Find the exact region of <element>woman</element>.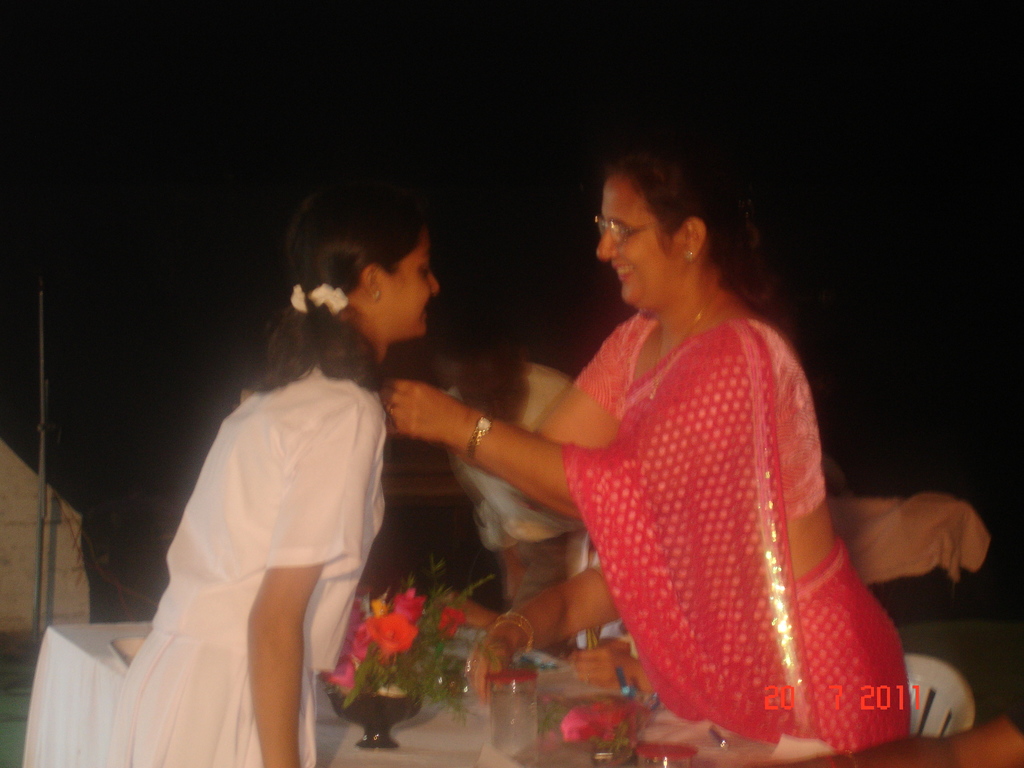
Exact region: (373,143,920,745).
